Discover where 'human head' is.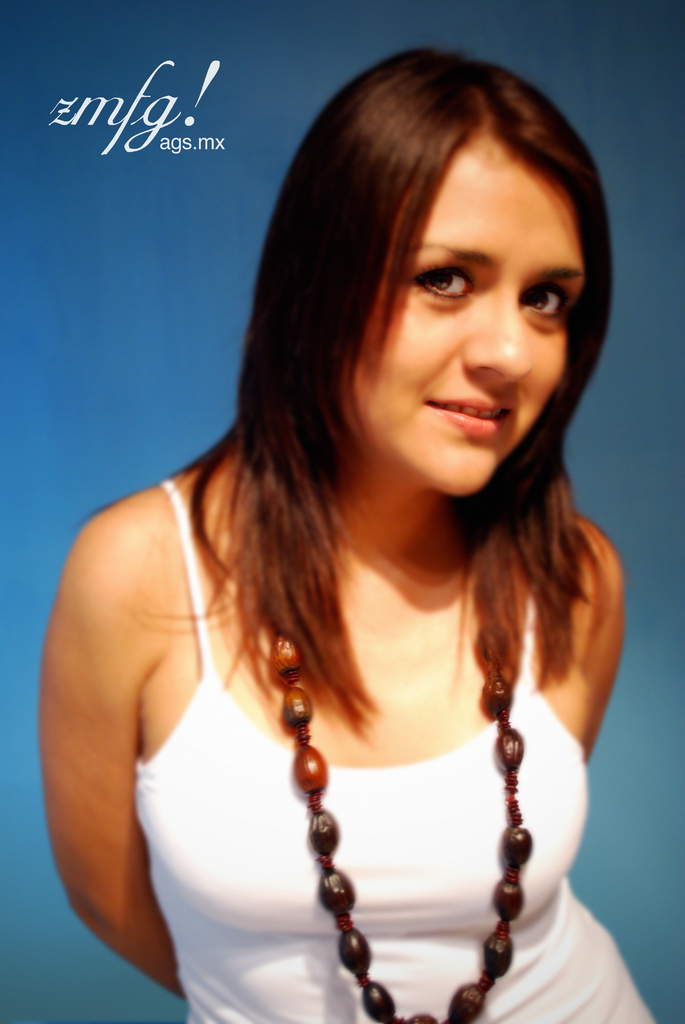
Discovered at (x1=287, y1=49, x2=595, y2=497).
